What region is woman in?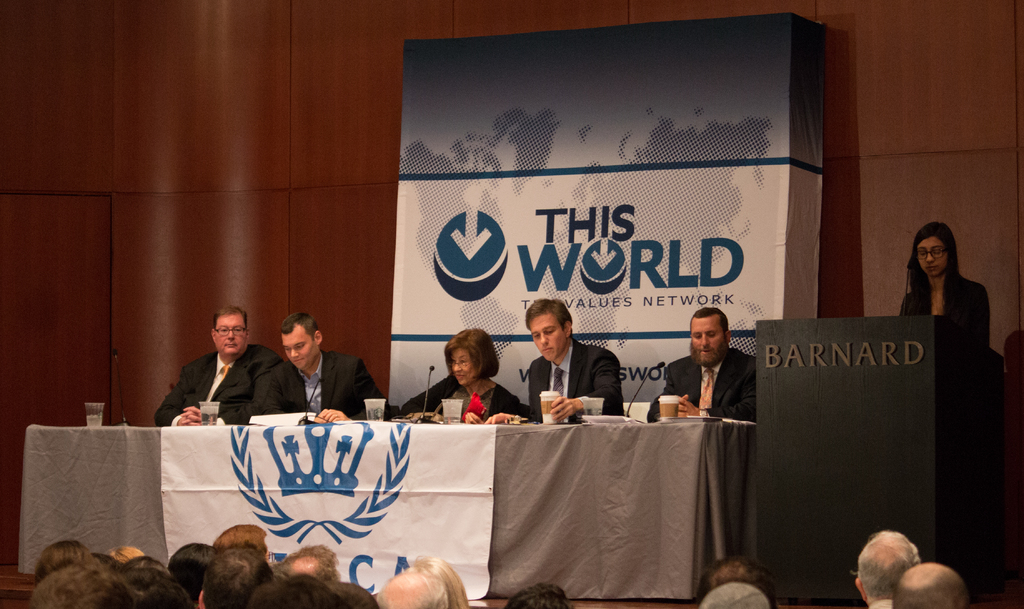
900/223/991/350.
